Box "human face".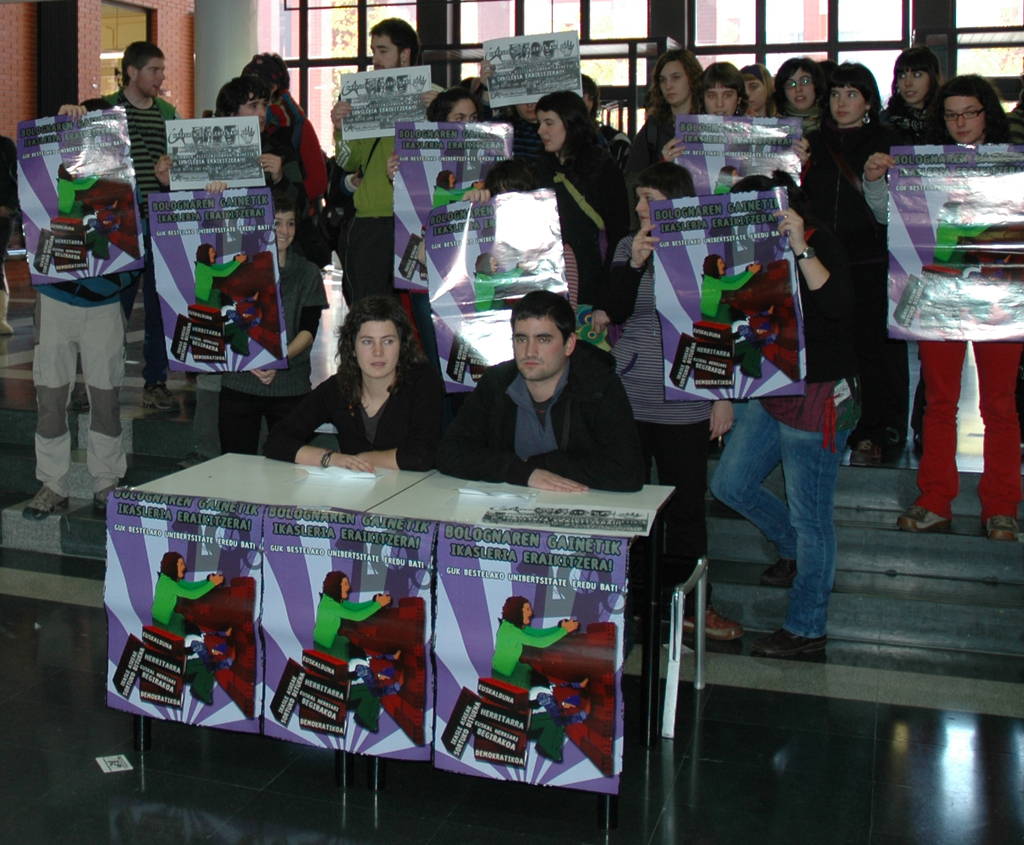
{"left": 941, "top": 99, "right": 987, "bottom": 145}.
